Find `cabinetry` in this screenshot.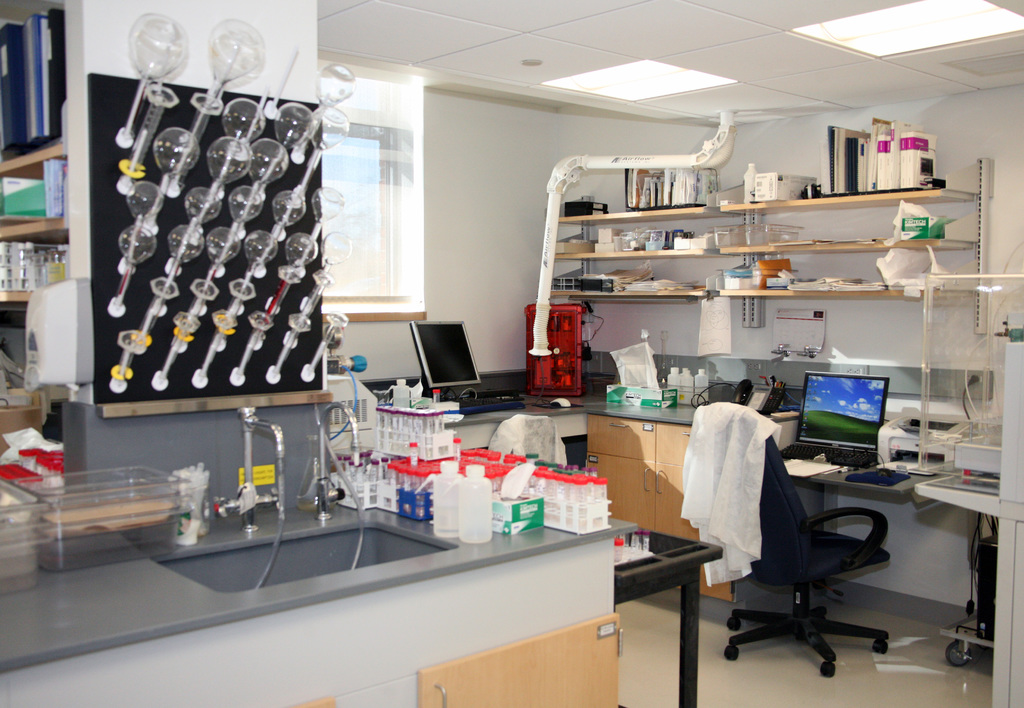
The bounding box for `cabinetry` is [745,156,1006,348].
